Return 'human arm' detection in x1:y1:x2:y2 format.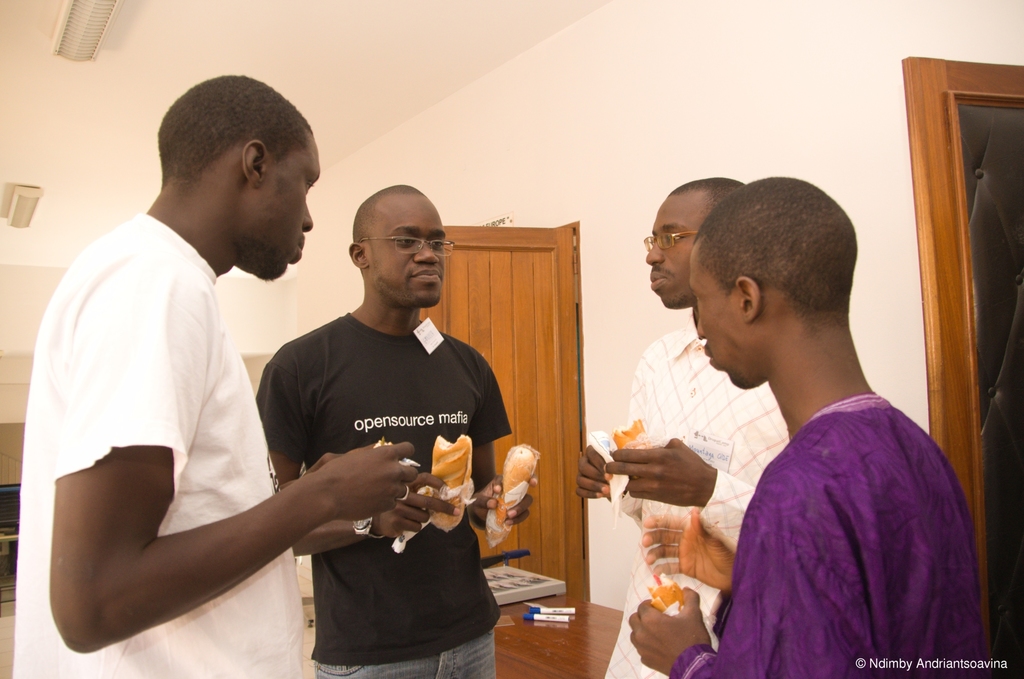
59:307:330:625.
